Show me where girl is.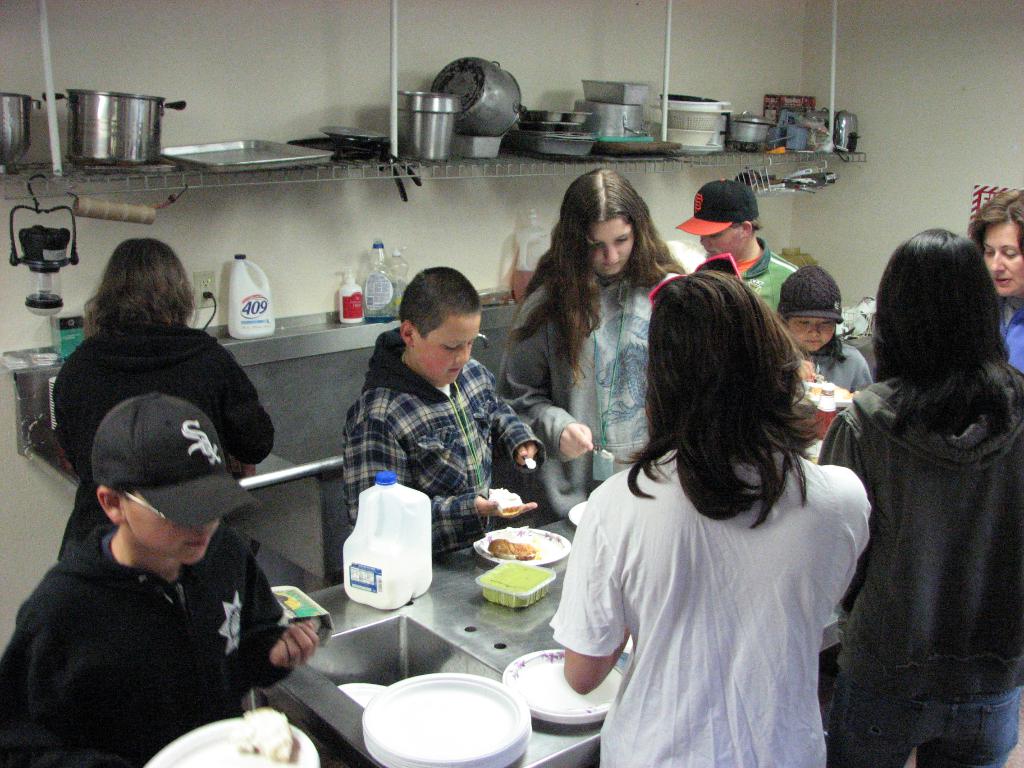
girl is at 880/229/1023/765.
